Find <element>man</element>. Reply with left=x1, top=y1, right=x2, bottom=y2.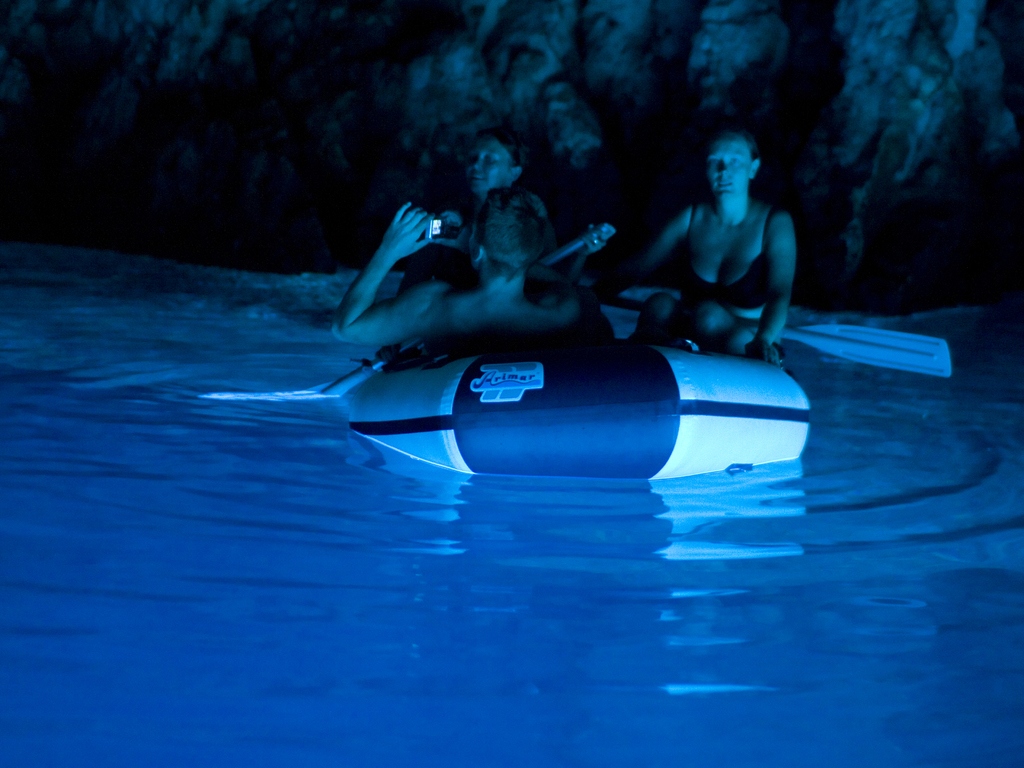
left=330, top=181, right=627, bottom=362.
